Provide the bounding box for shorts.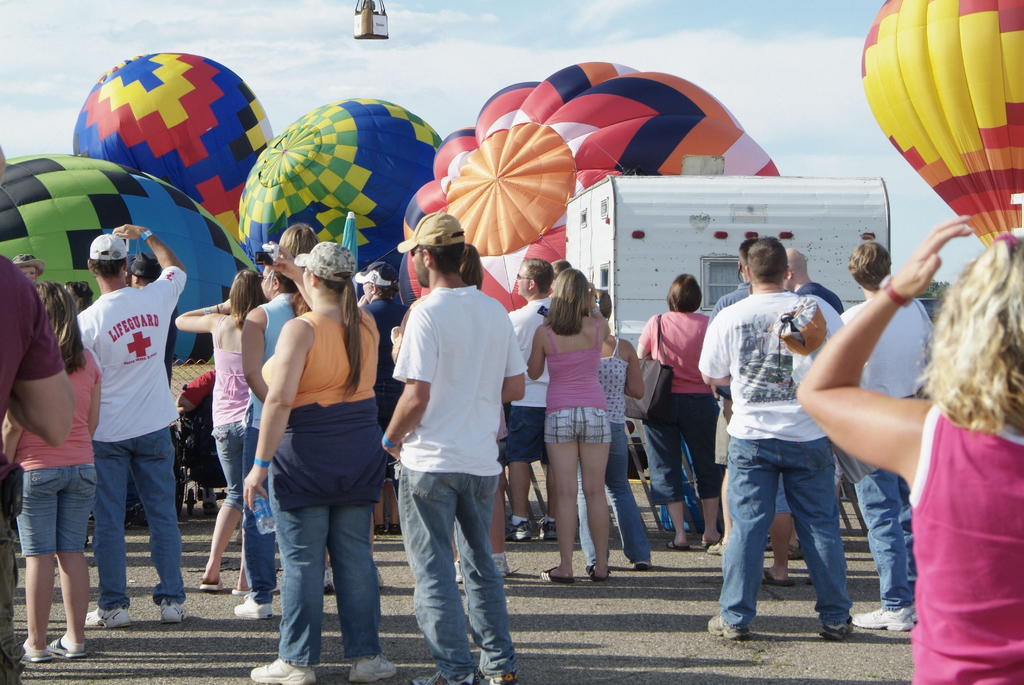
box=[543, 403, 611, 446].
